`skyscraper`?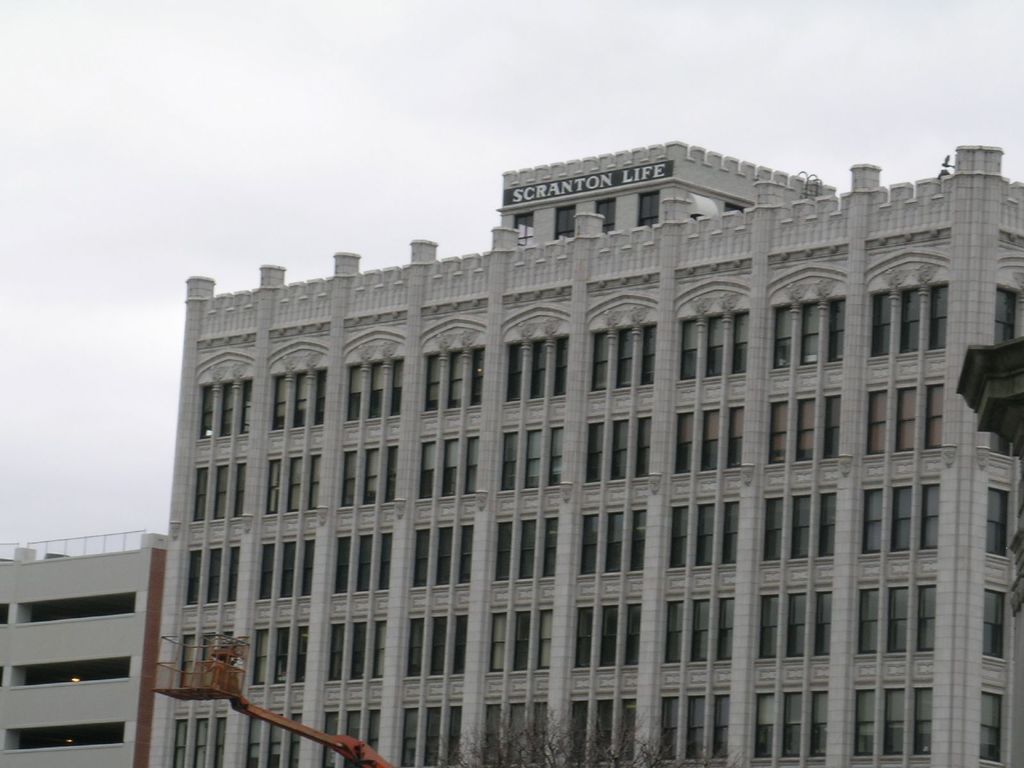
118,131,1023,751
